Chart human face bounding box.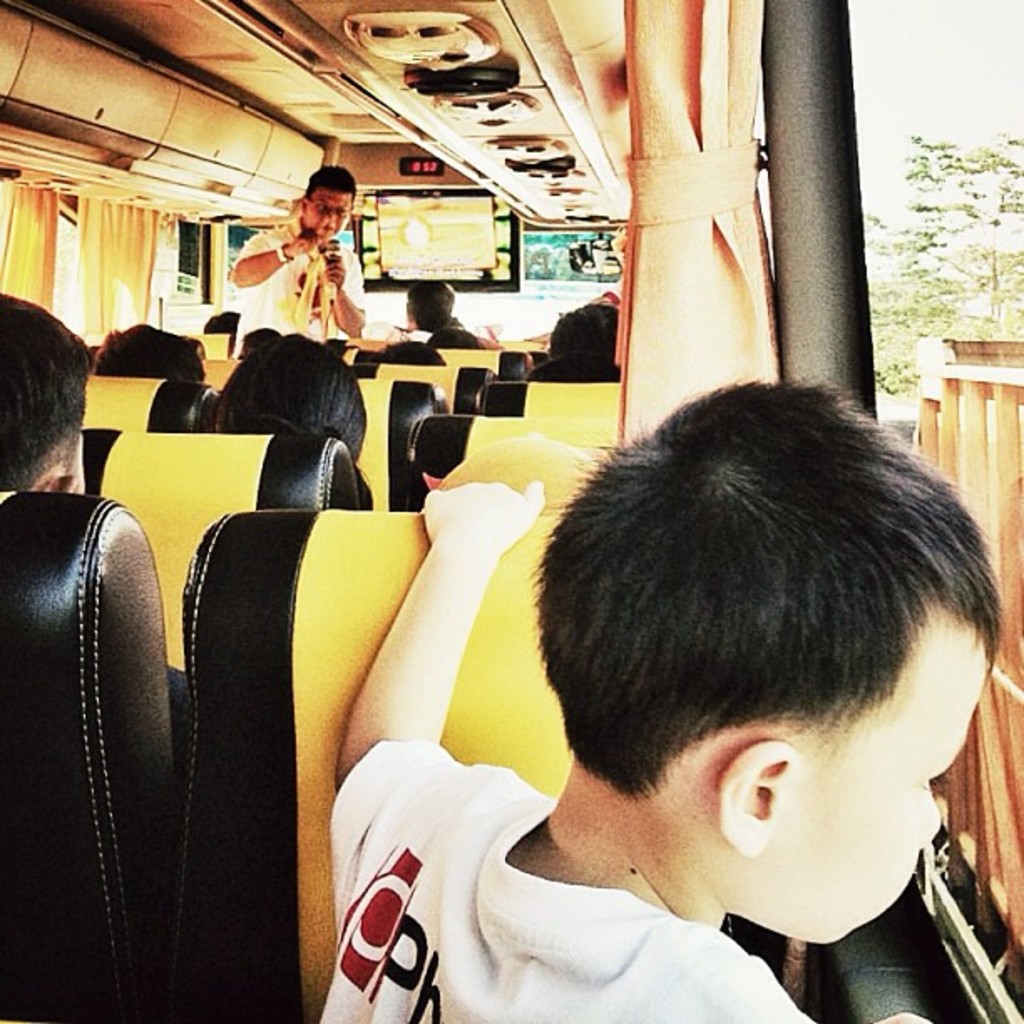
Charted: [x1=751, y1=612, x2=977, y2=955].
